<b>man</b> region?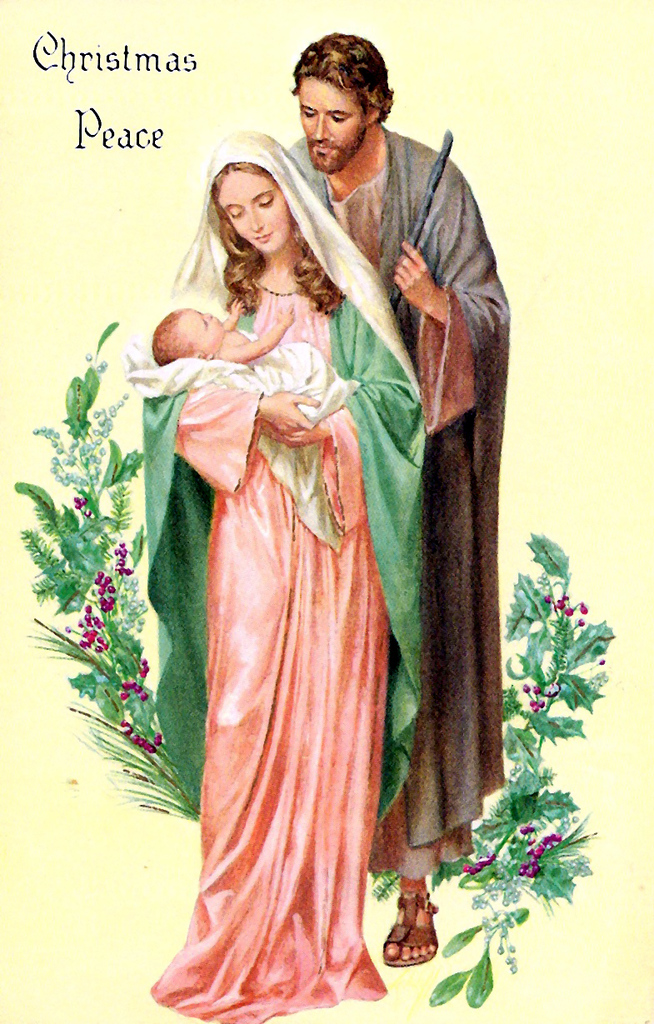
[286,31,514,972]
